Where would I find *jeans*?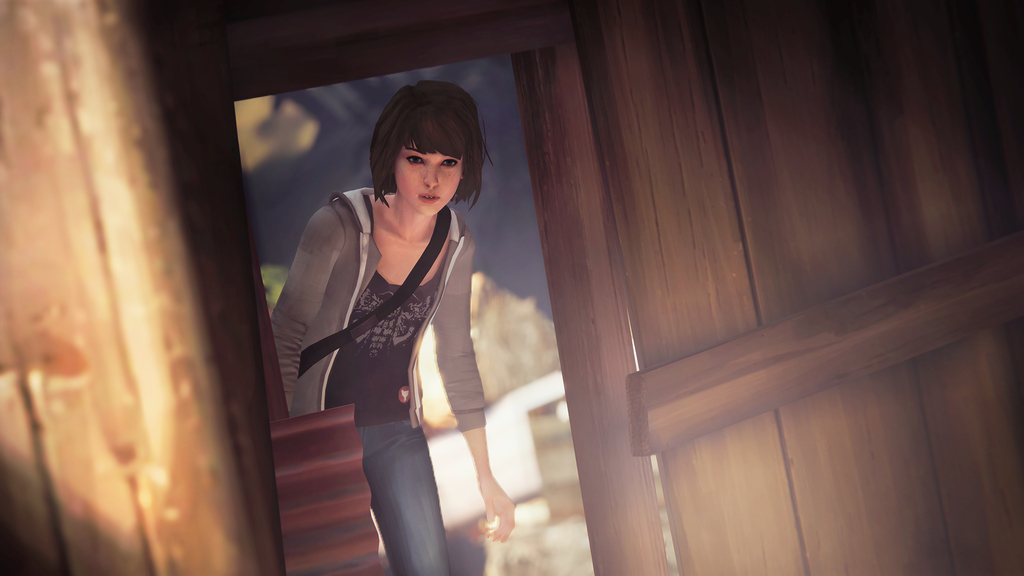
At 356/399/458/573.
